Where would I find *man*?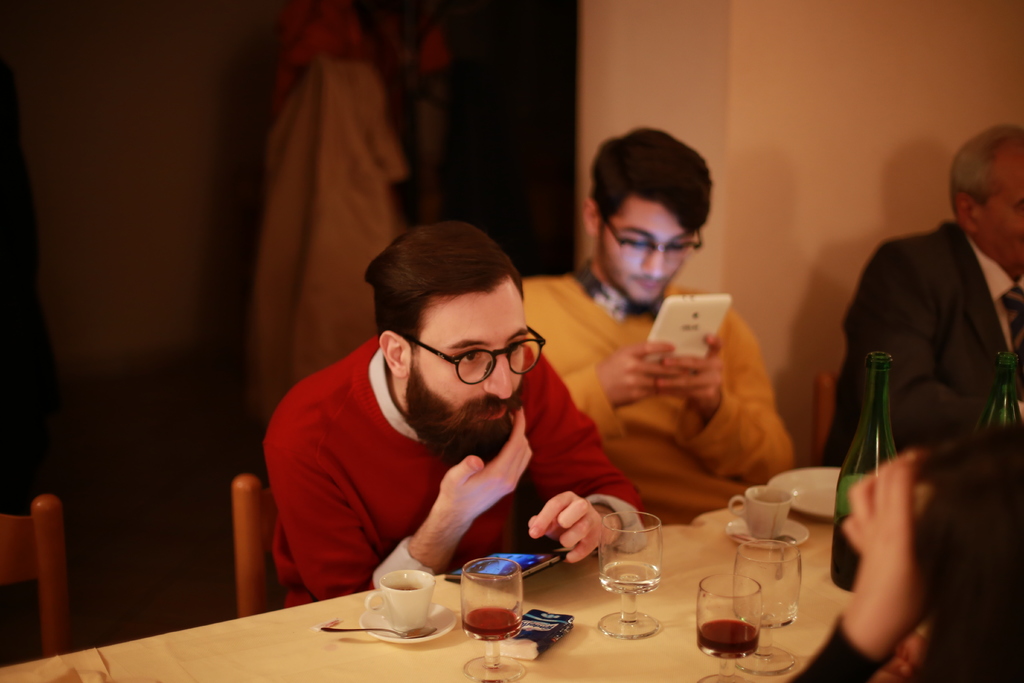
At Rect(519, 120, 799, 525).
